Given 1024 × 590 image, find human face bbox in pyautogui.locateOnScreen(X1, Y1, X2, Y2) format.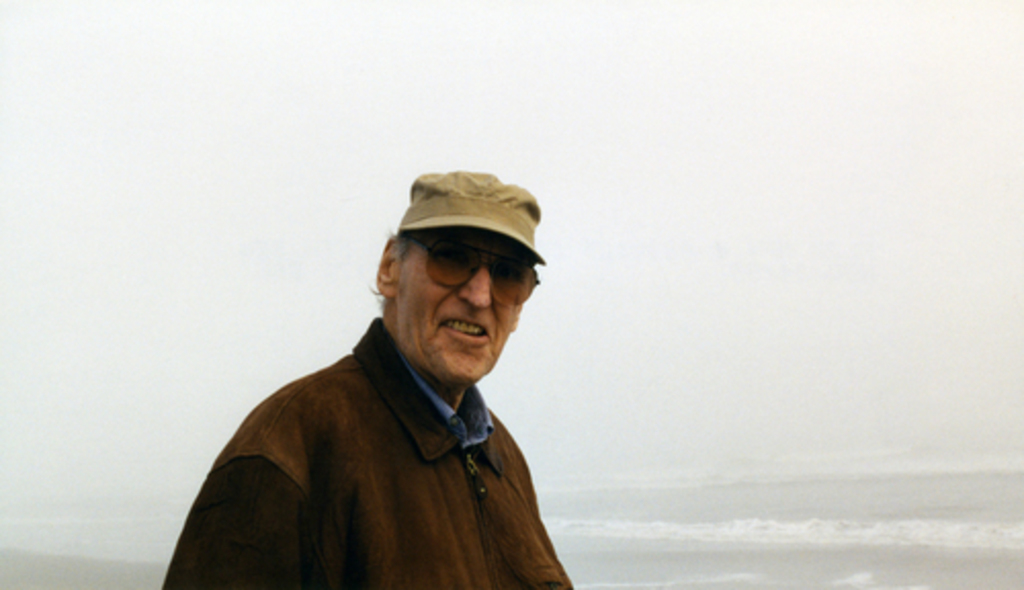
pyautogui.locateOnScreen(387, 217, 528, 402).
